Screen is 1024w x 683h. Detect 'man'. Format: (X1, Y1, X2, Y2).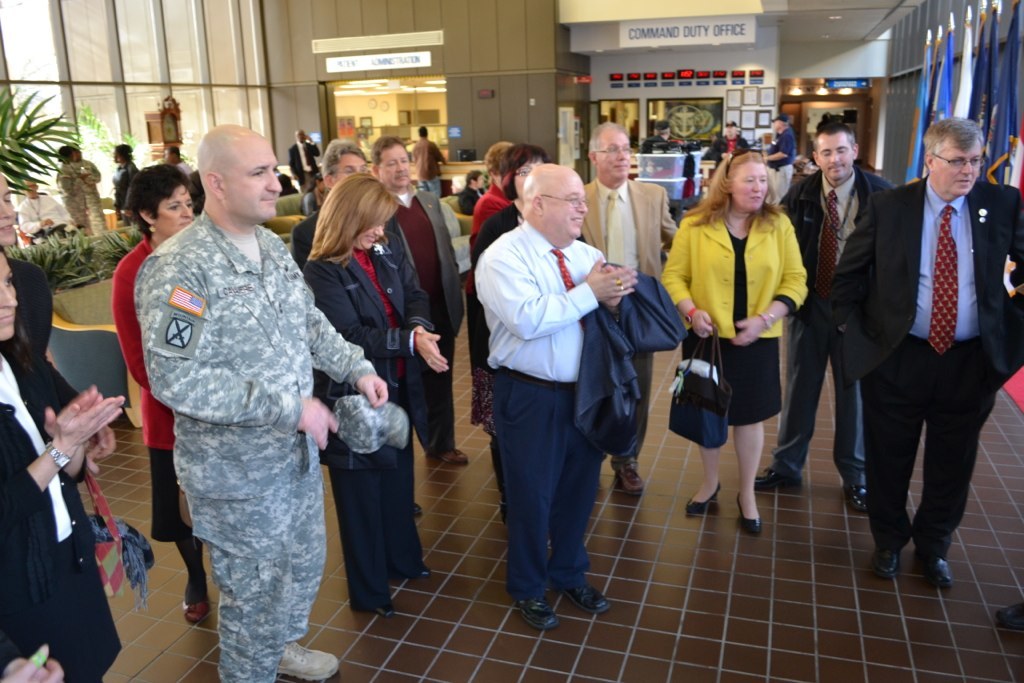
(702, 118, 750, 176).
